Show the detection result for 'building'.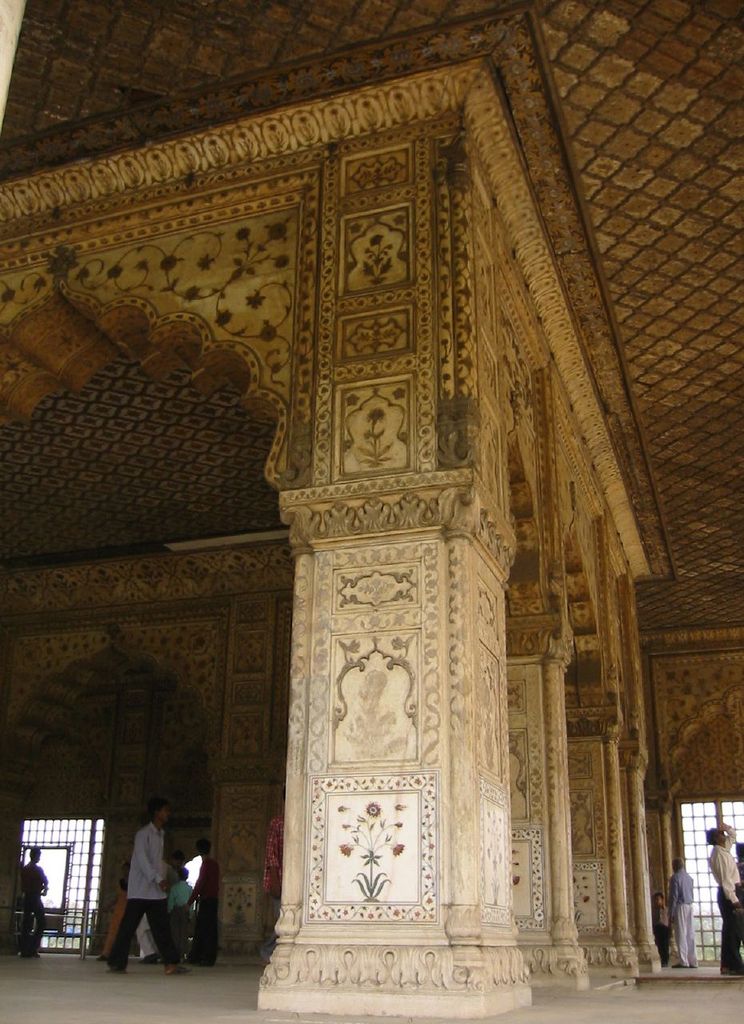
8 2 737 1022.
